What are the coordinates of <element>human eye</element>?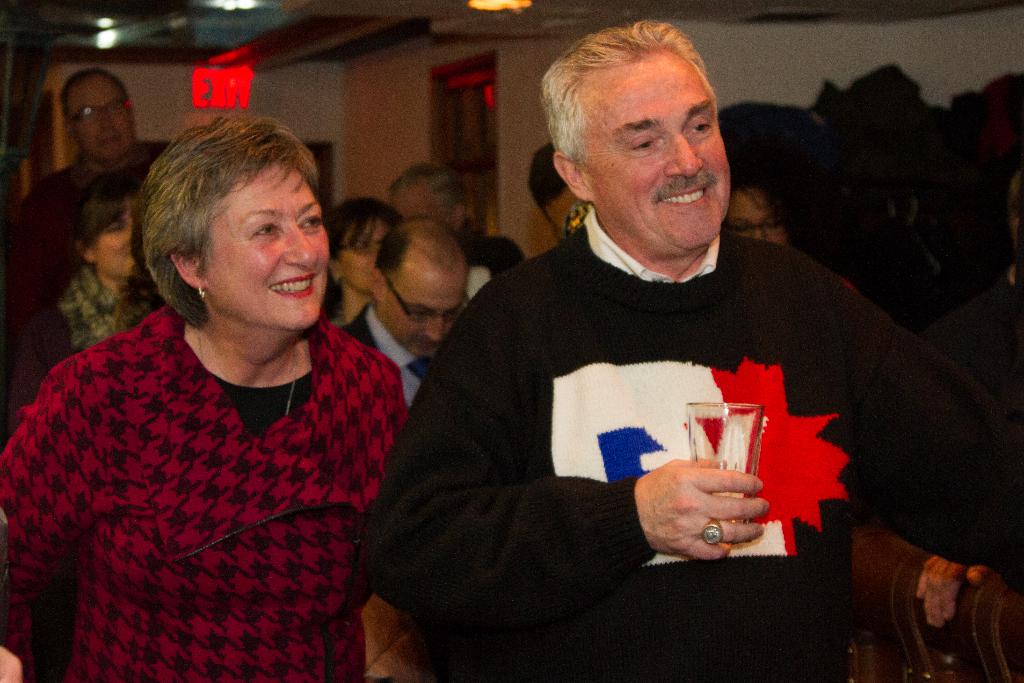
bbox(295, 210, 324, 232).
